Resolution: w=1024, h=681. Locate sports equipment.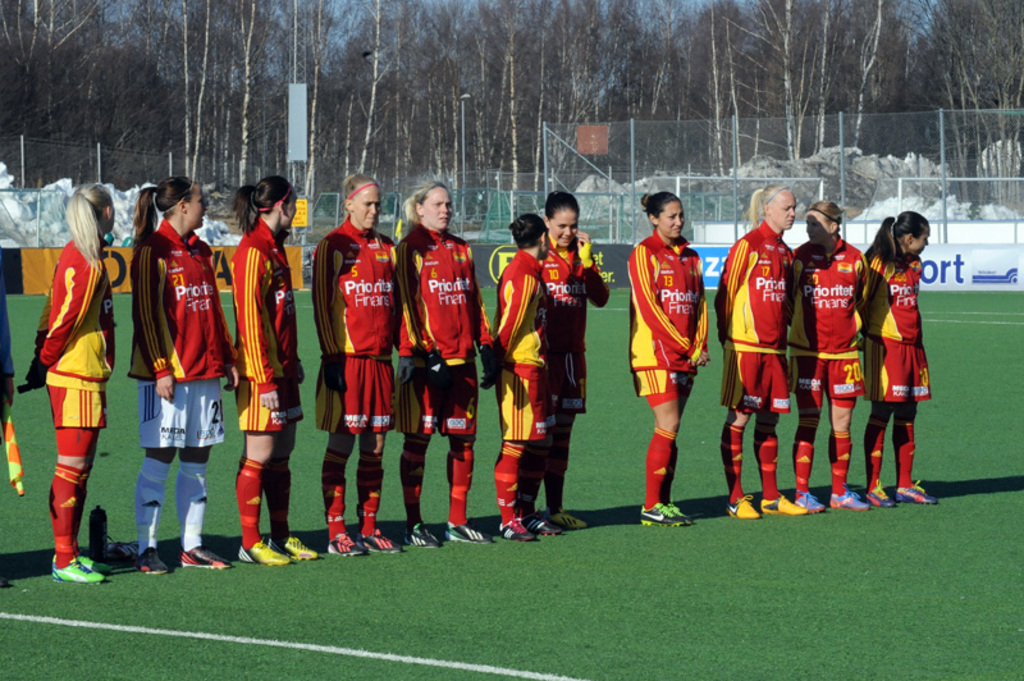
137 540 168 575.
